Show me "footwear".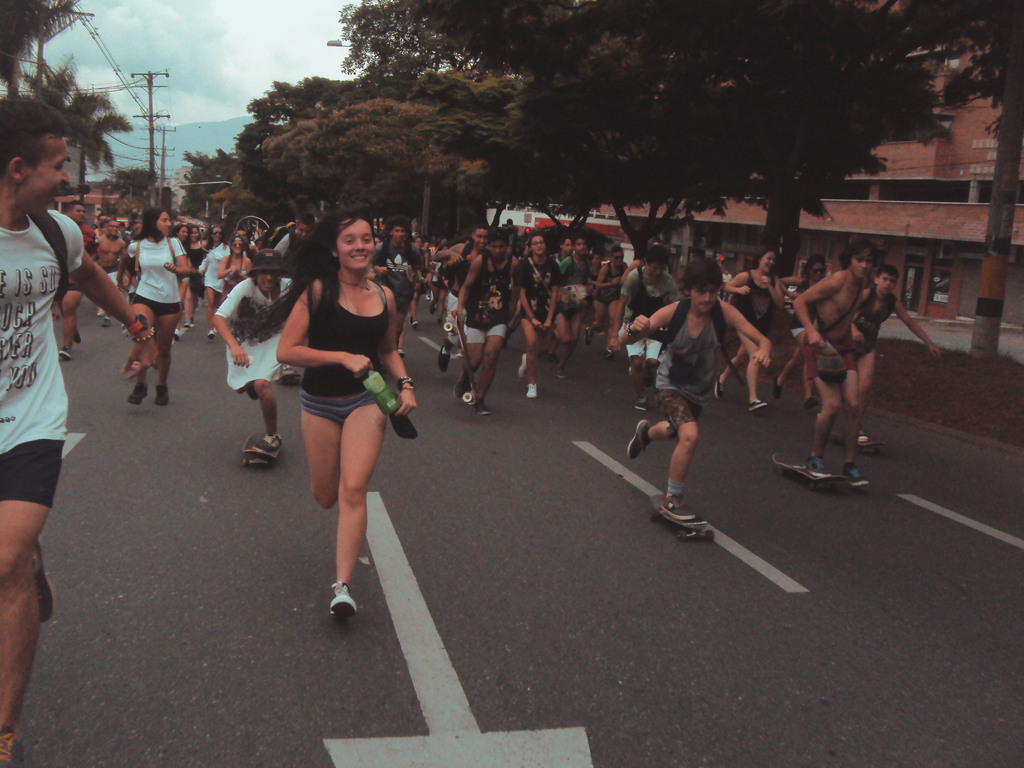
"footwear" is here: 806/456/832/476.
